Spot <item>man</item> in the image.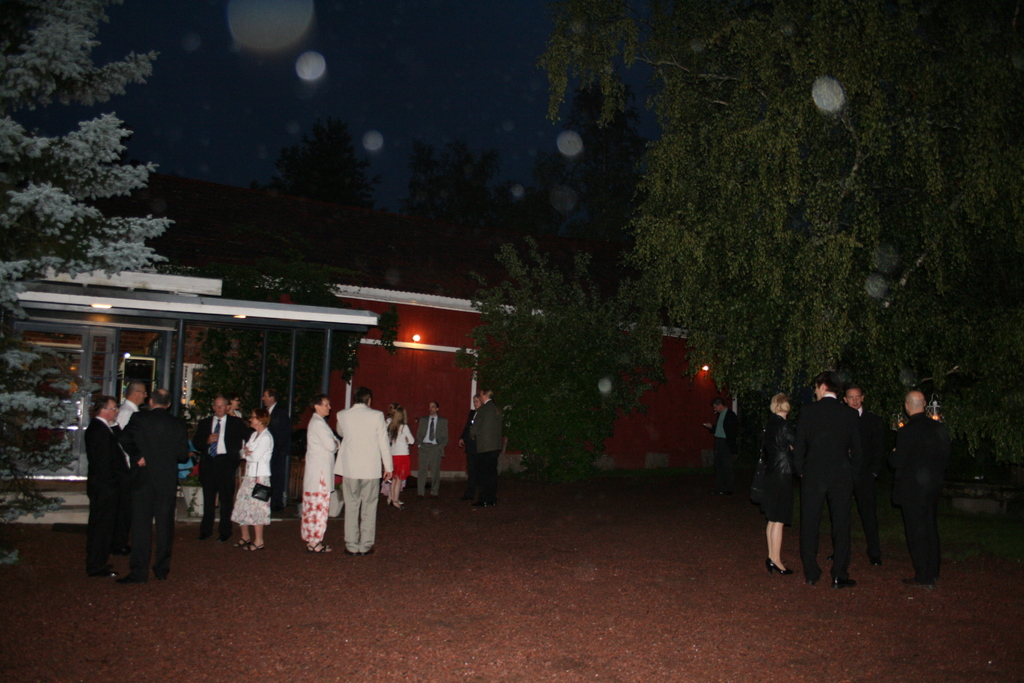
<item>man</item> found at <region>460, 393, 486, 493</region>.
